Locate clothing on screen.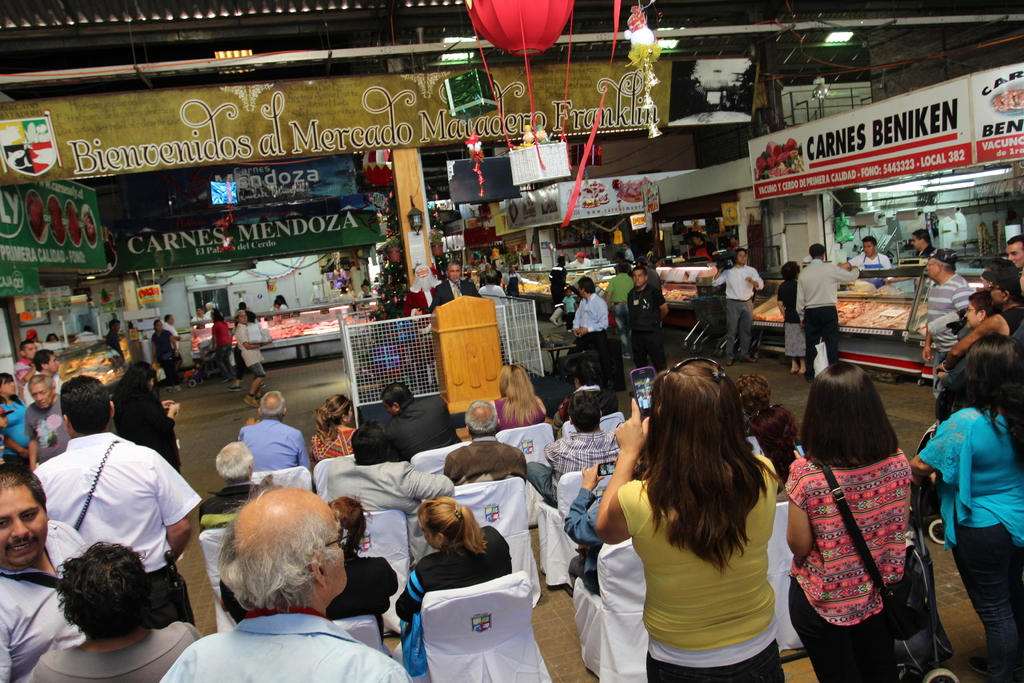
On screen at (x1=249, y1=322, x2=263, y2=343).
